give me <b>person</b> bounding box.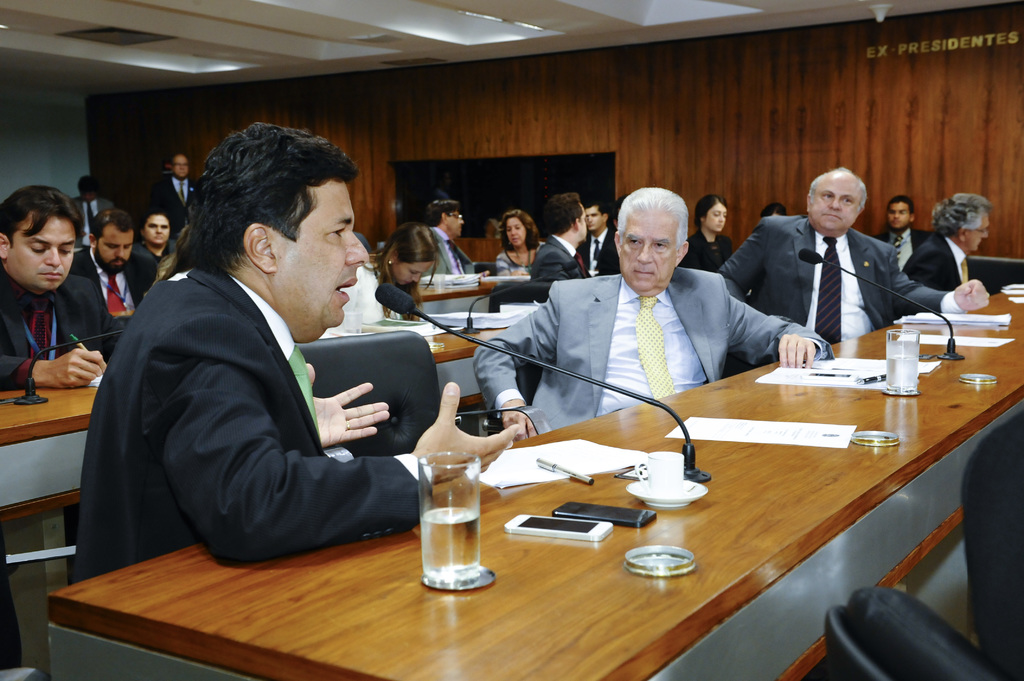
left=494, top=211, right=545, bottom=285.
